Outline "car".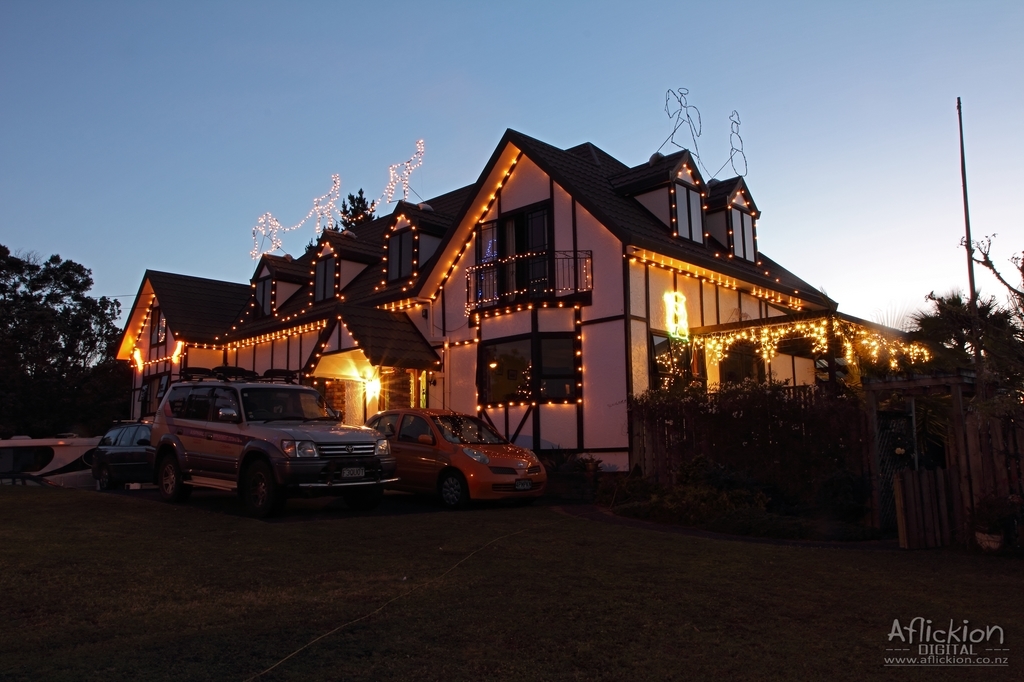
Outline: locate(368, 414, 545, 507).
